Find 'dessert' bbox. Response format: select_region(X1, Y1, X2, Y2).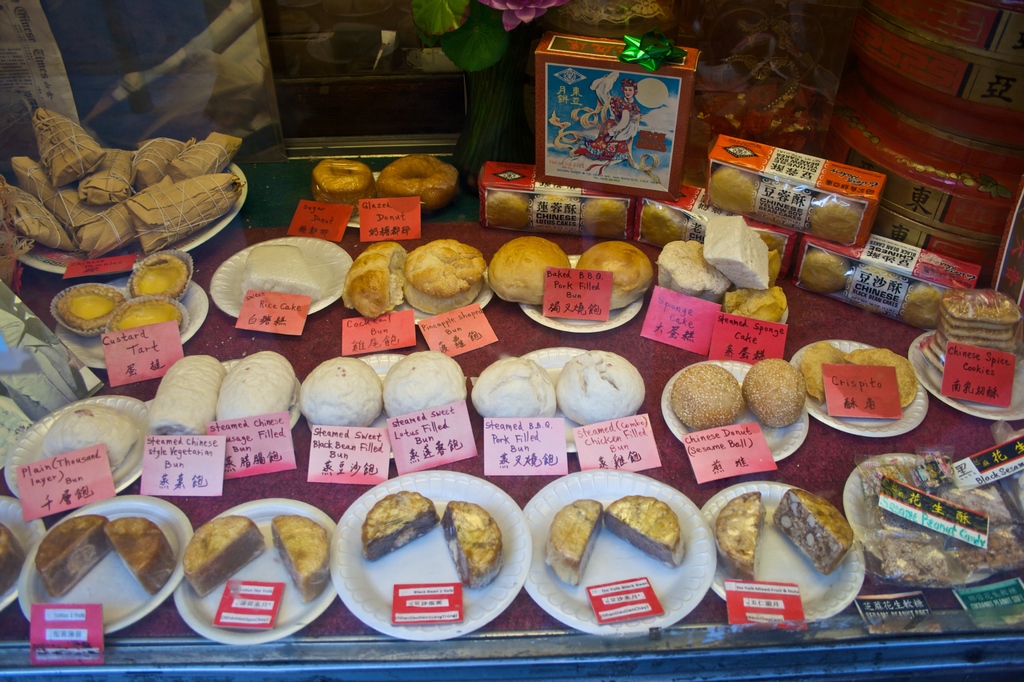
select_region(382, 346, 465, 425).
